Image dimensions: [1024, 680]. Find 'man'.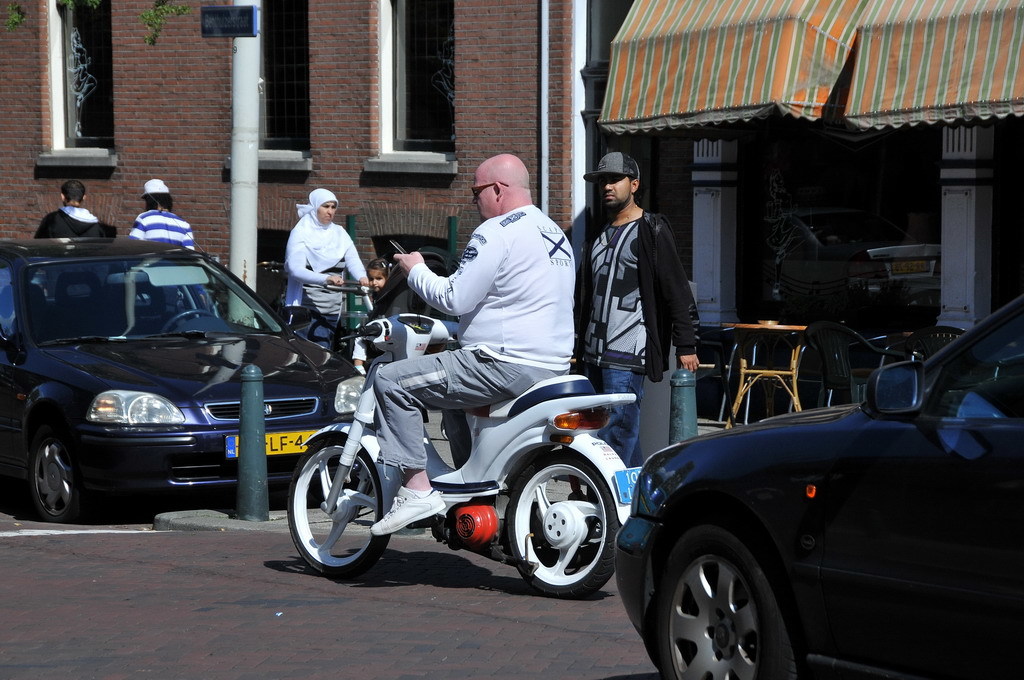
left=368, top=165, right=591, bottom=502.
